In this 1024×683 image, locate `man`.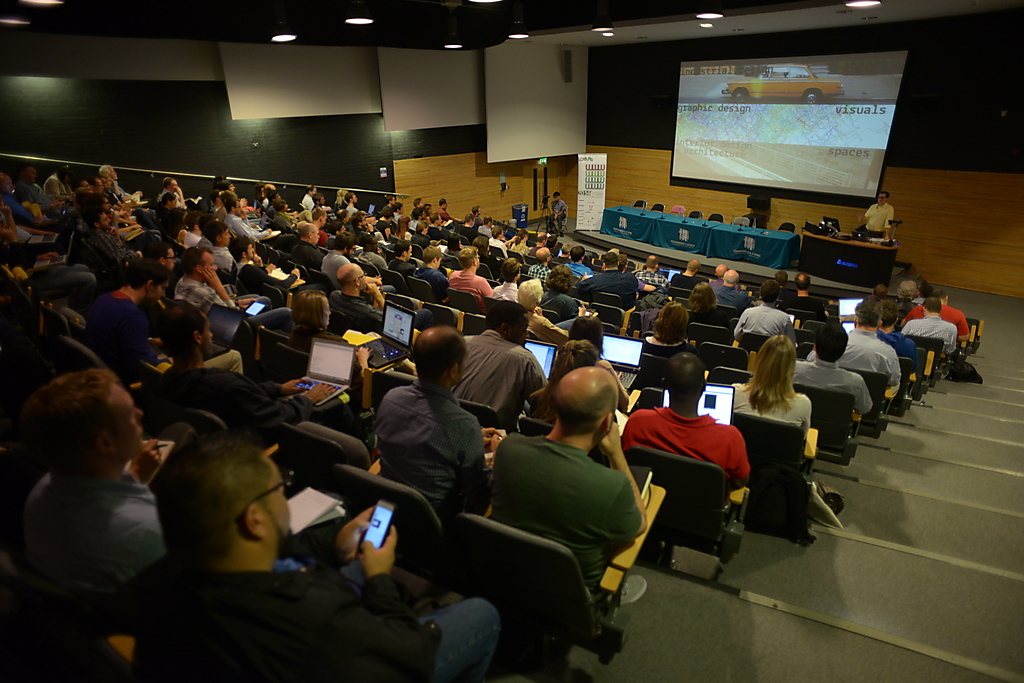
Bounding box: 451 213 483 240.
